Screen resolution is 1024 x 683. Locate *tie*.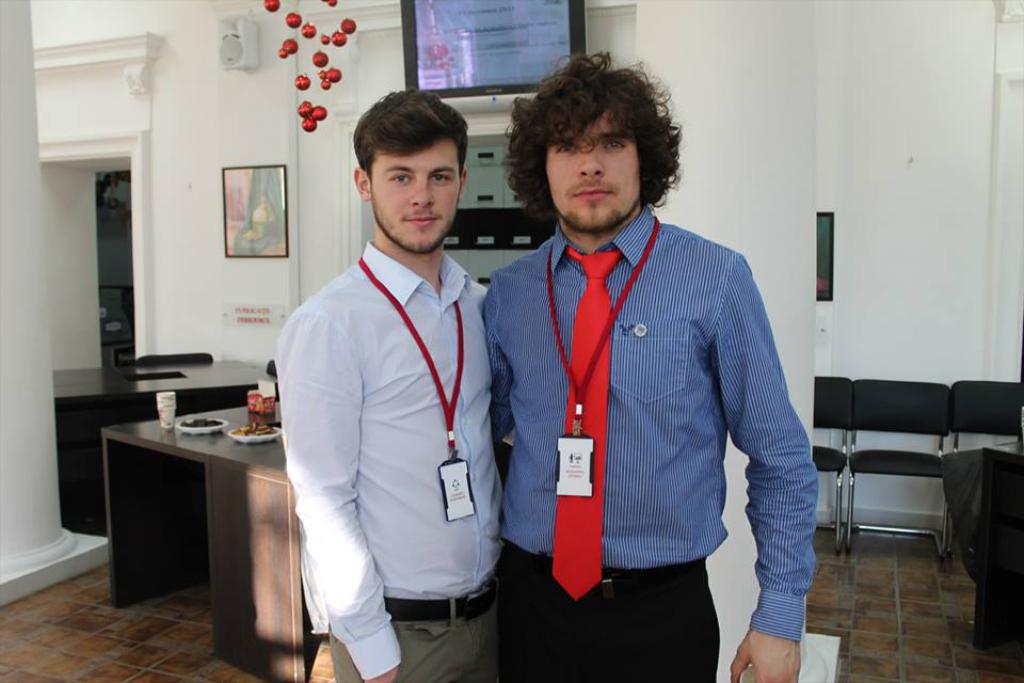
<box>548,244,623,600</box>.
